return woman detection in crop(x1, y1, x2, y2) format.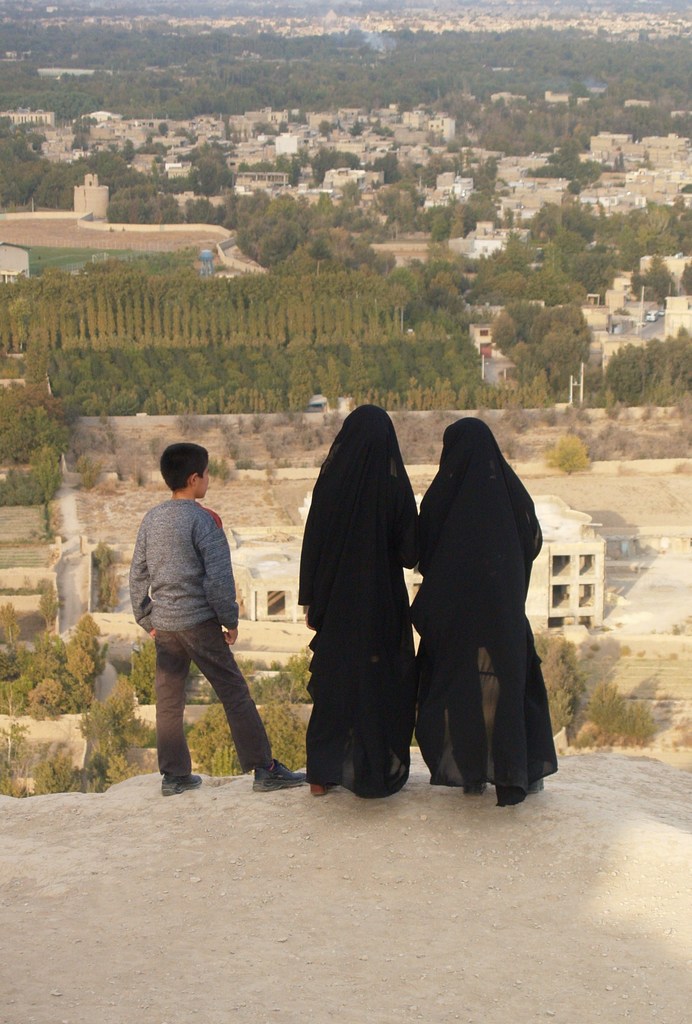
crop(294, 406, 422, 798).
